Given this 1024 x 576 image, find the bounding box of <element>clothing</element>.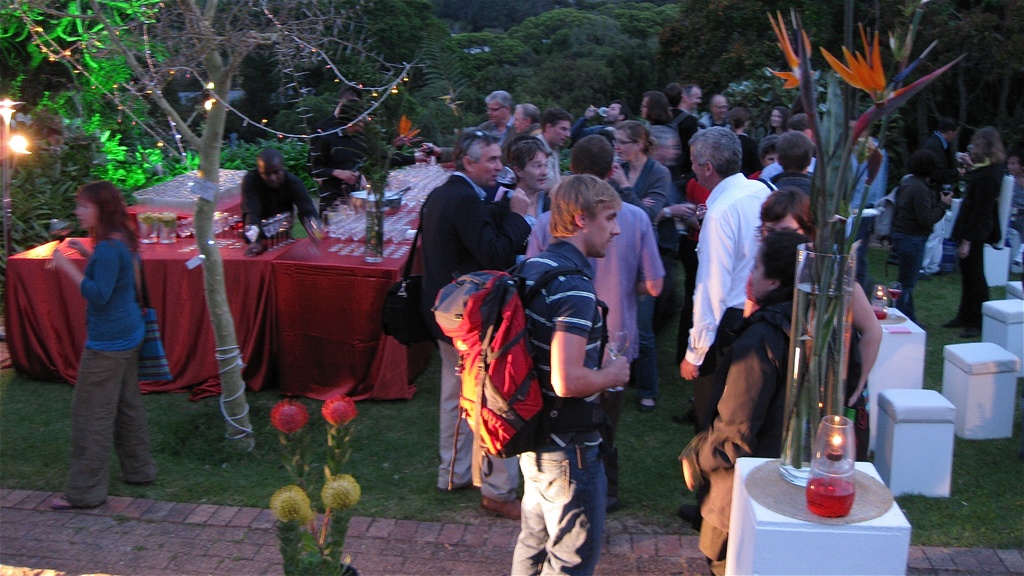
<bbox>506, 452, 600, 575</bbox>.
